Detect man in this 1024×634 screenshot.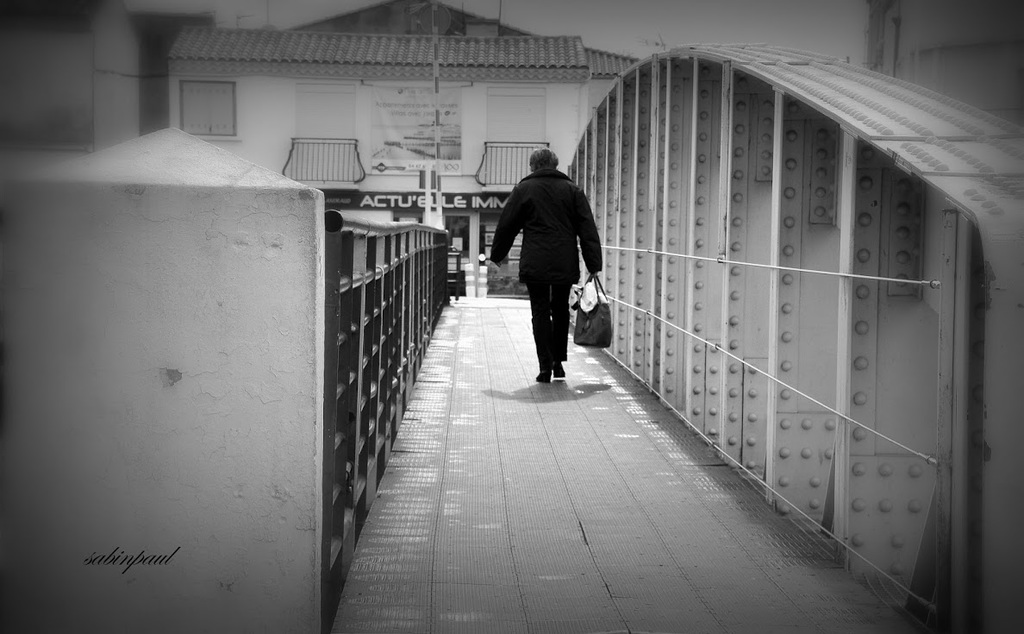
Detection: 498/145/612/396.
